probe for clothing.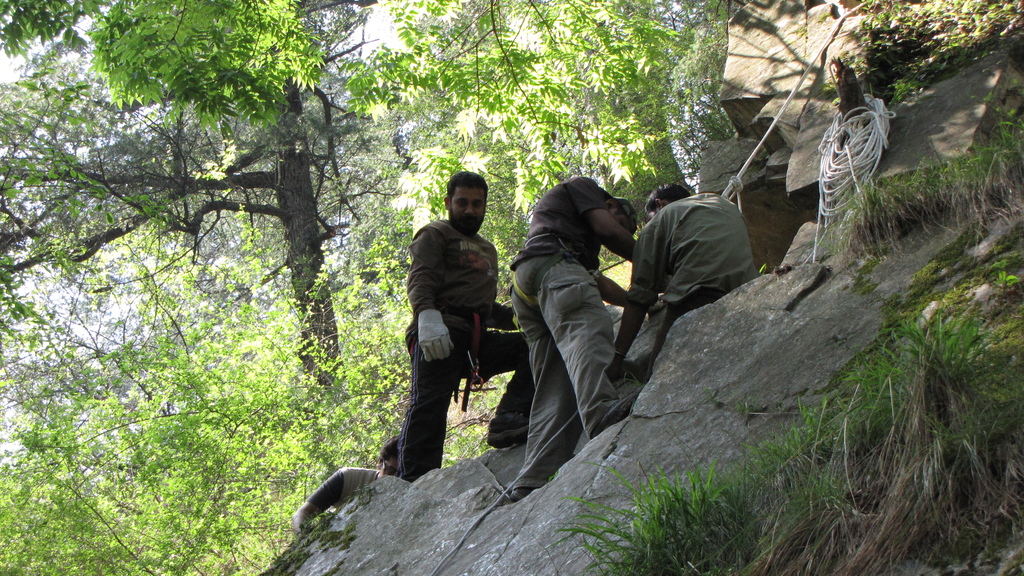
Probe result: [504,134,645,491].
